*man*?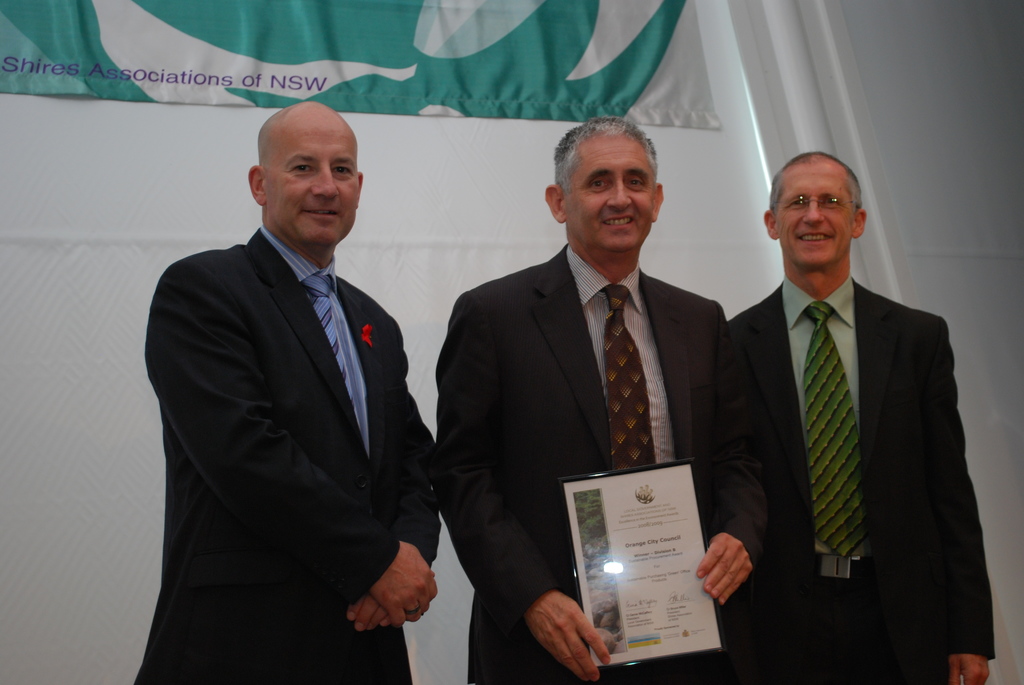
{"x1": 132, "y1": 91, "x2": 441, "y2": 684}
